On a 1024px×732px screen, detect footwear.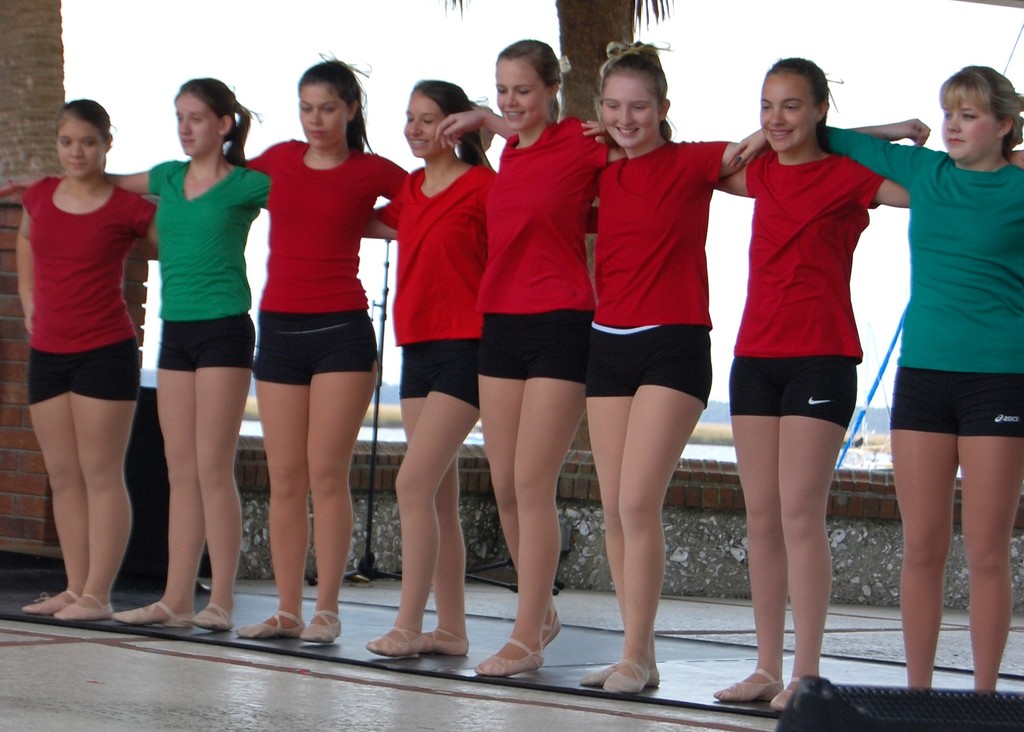
bbox(417, 626, 468, 658).
